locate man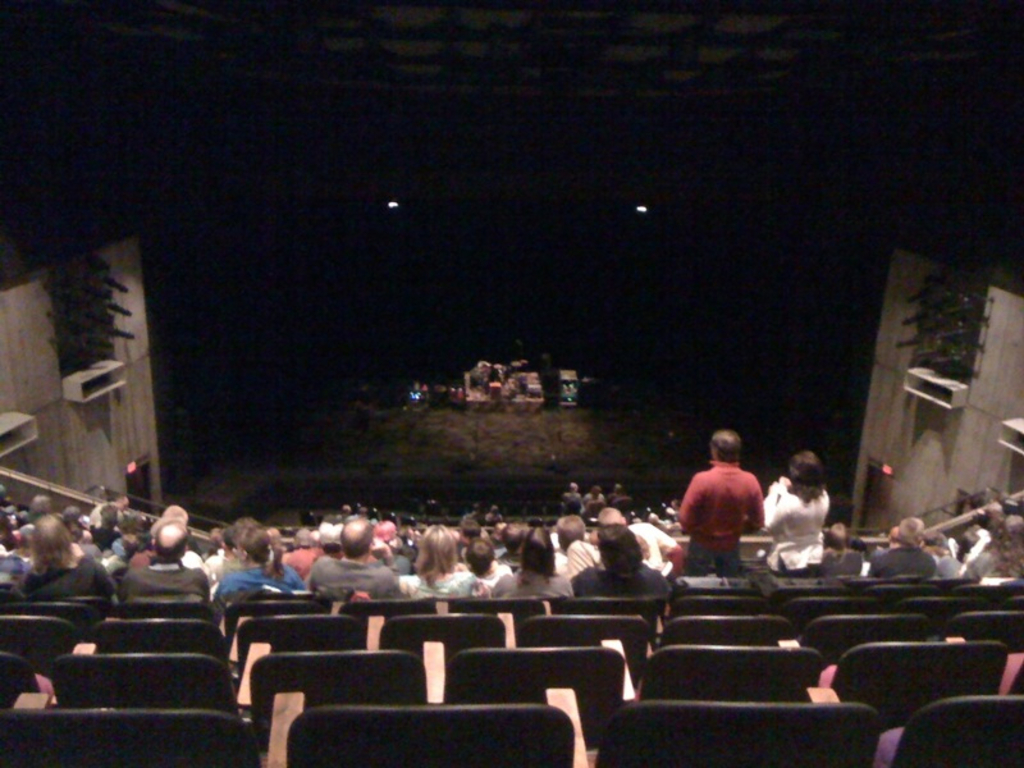
crop(675, 447, 778, 576)
